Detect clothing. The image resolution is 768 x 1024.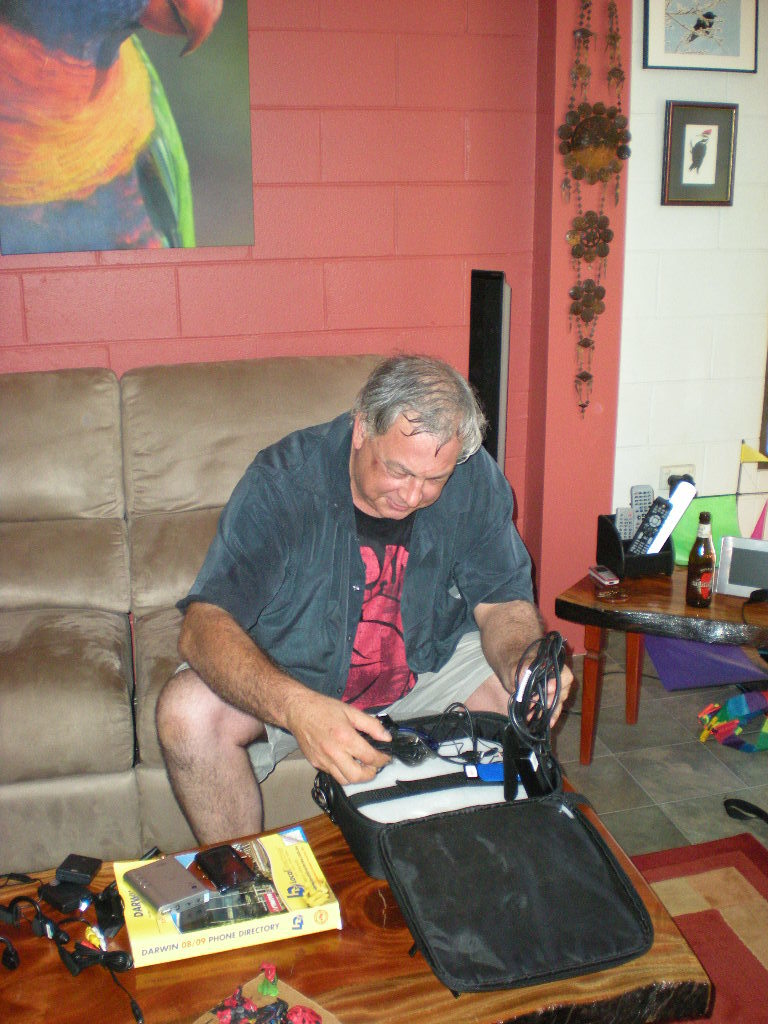
(left=163, top=407, right=541, bottom=783).
